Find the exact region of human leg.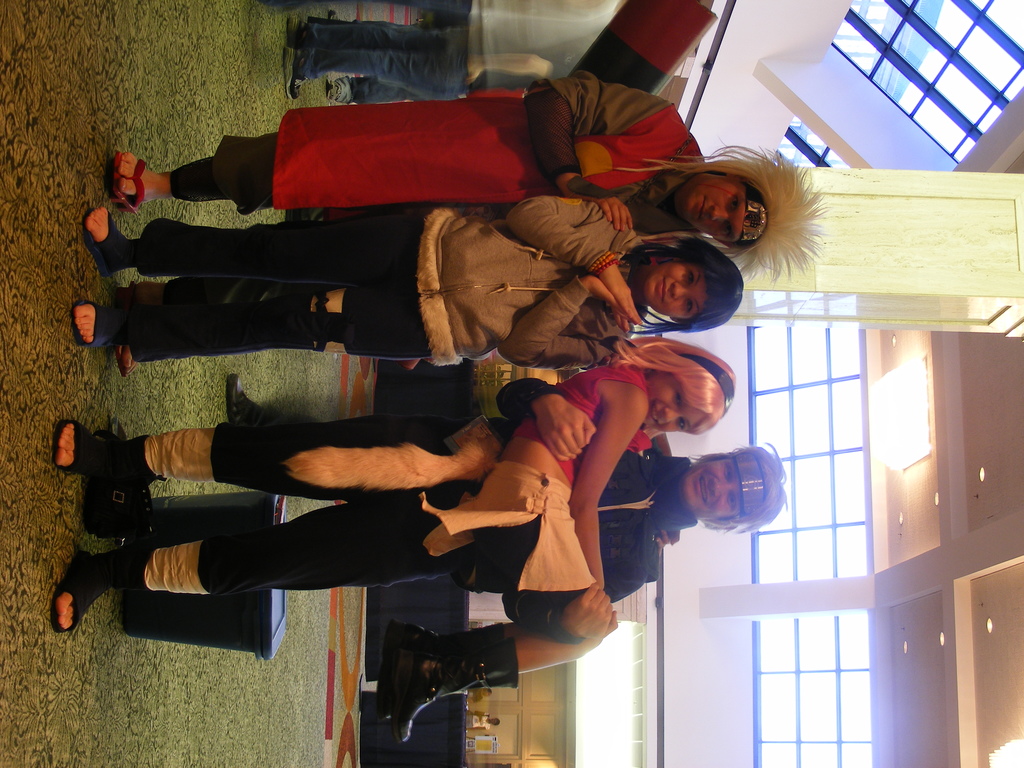
Exact region: 280/41/488/98.
